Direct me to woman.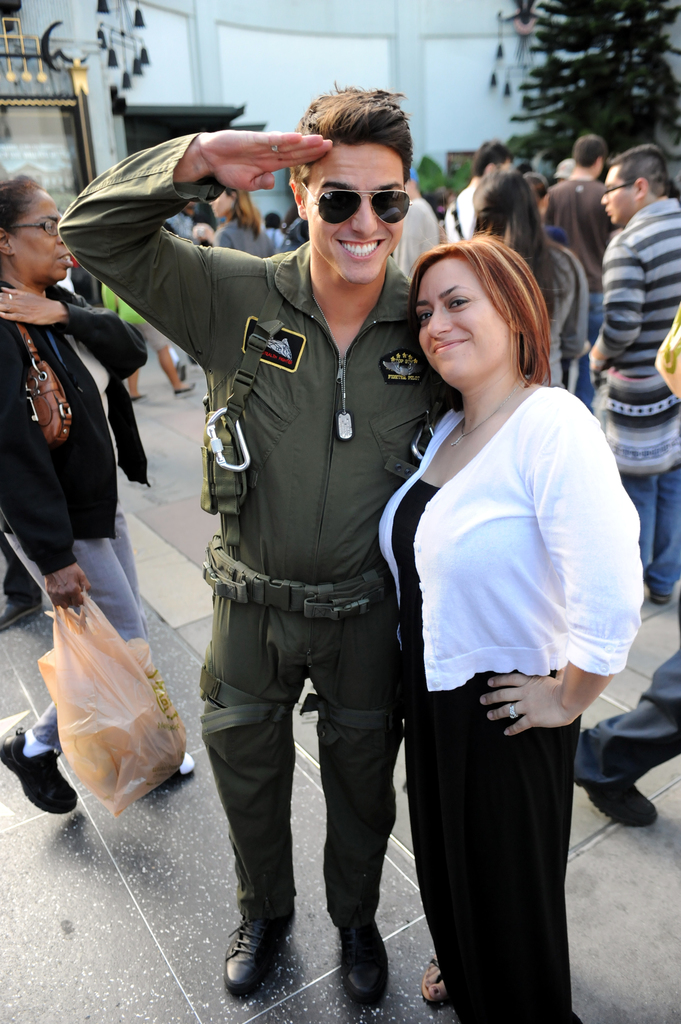
Direction: BBox(407, 184, 600, 1023).
